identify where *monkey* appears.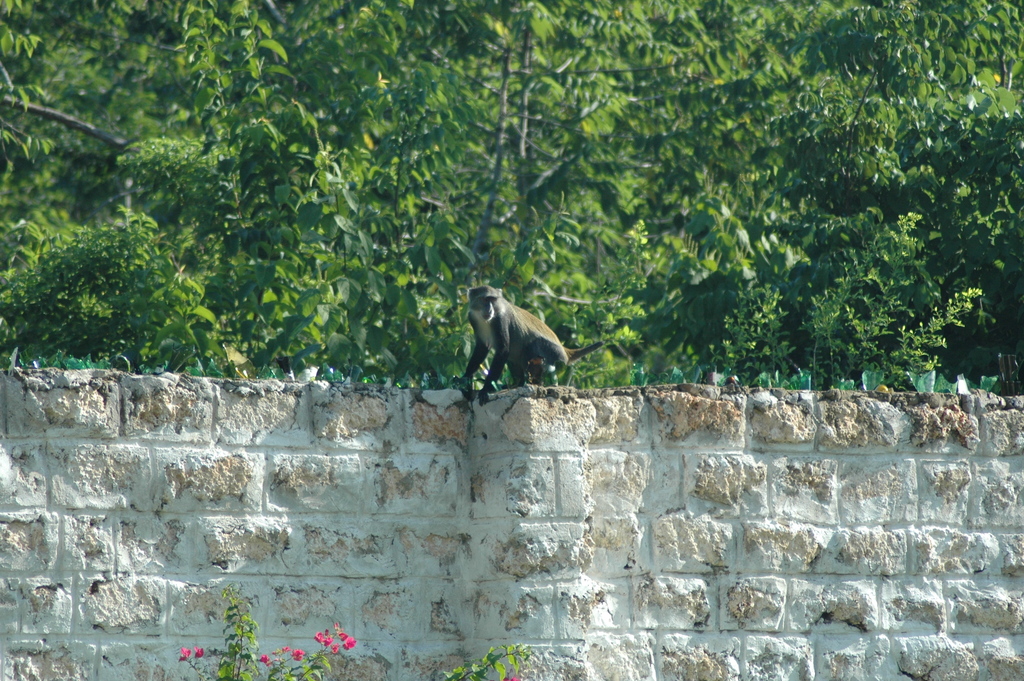
Appears at detection(447, 284, 604, 405).
